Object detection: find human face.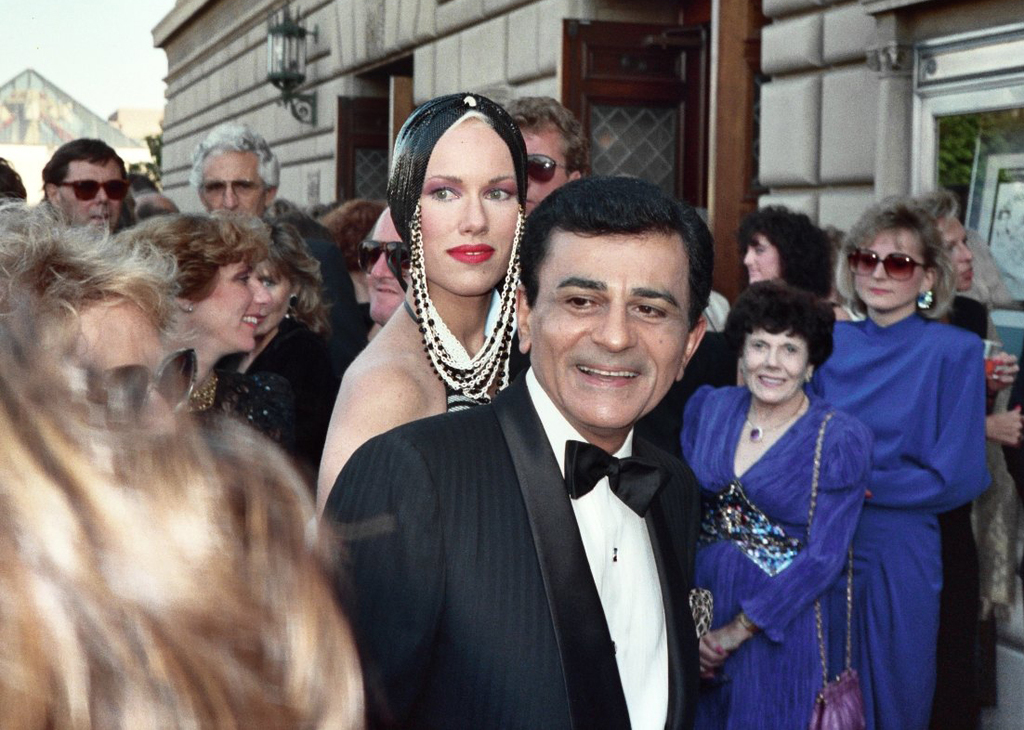
locate(530, 227, 689, 427).
